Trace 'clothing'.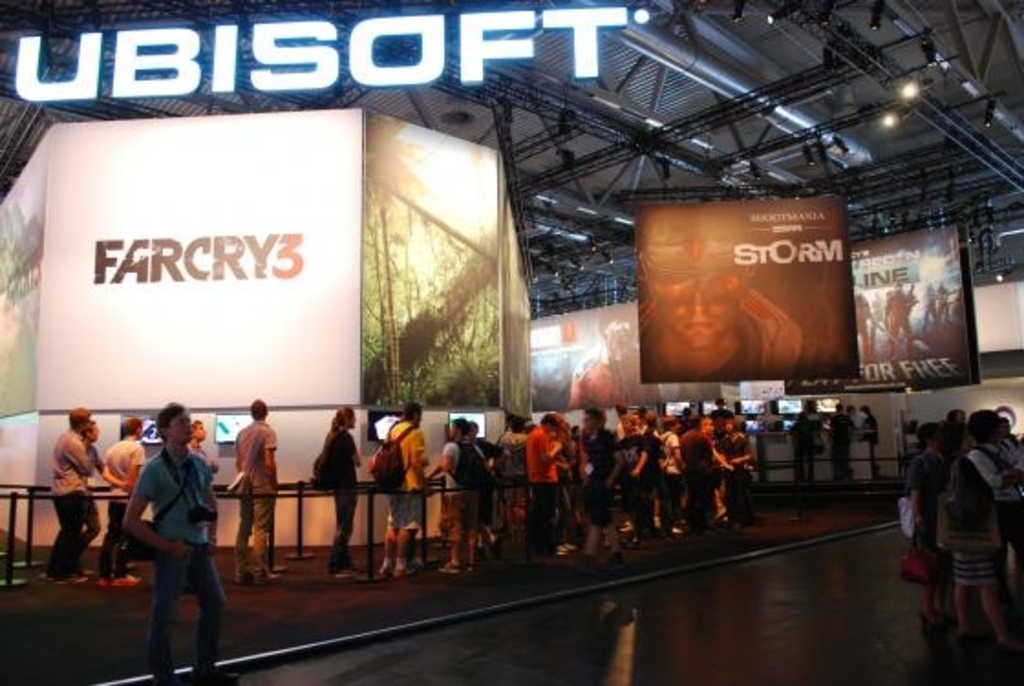
Traced to 724:435:750:509.
